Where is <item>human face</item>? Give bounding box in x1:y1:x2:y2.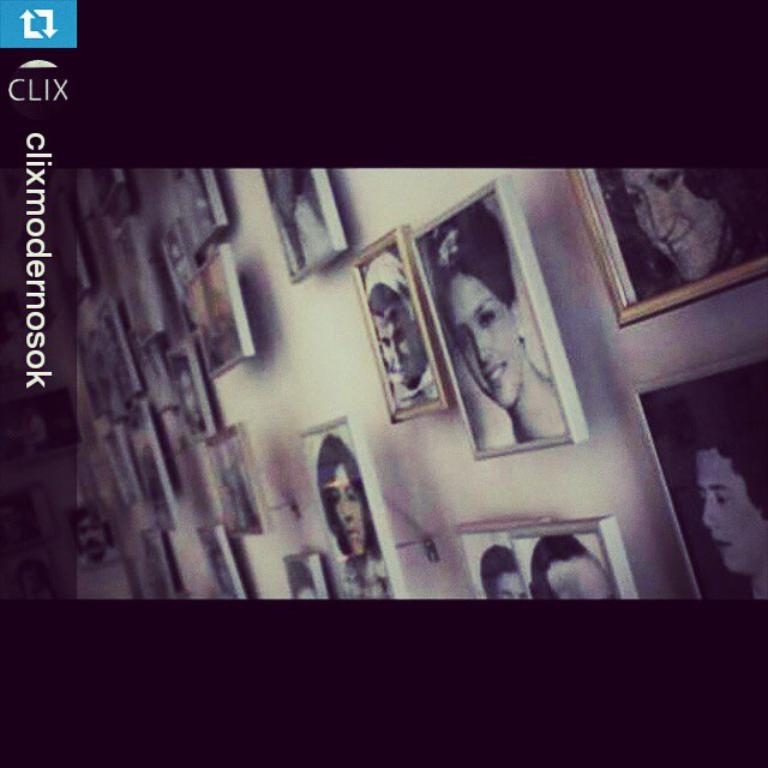
445:269:523:407.
